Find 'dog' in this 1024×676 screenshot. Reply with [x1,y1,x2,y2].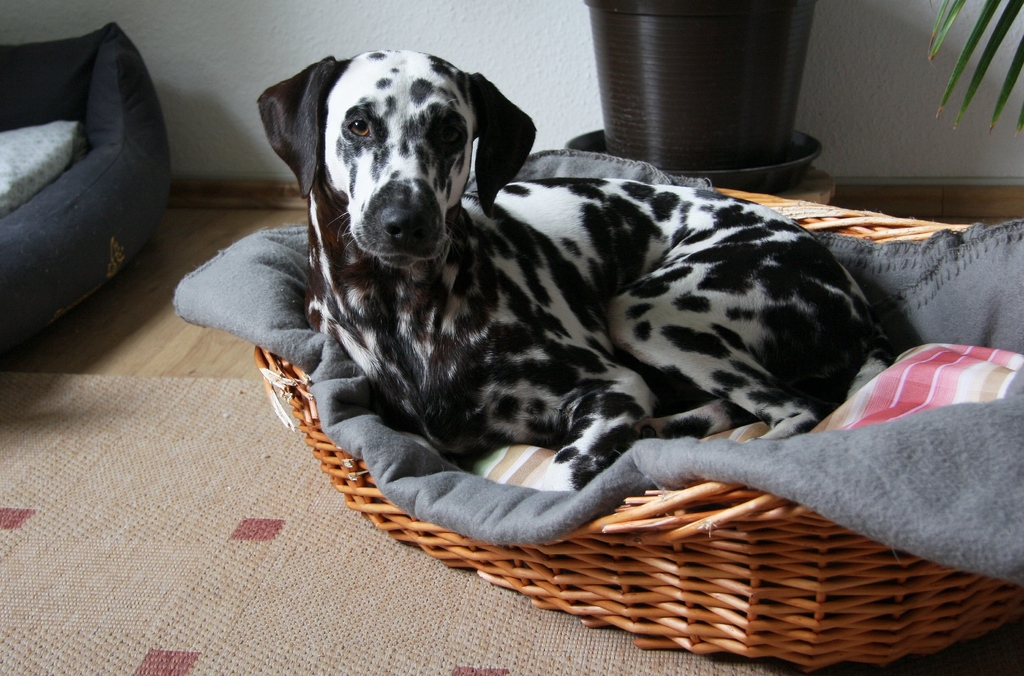
[258,48,894,488].
